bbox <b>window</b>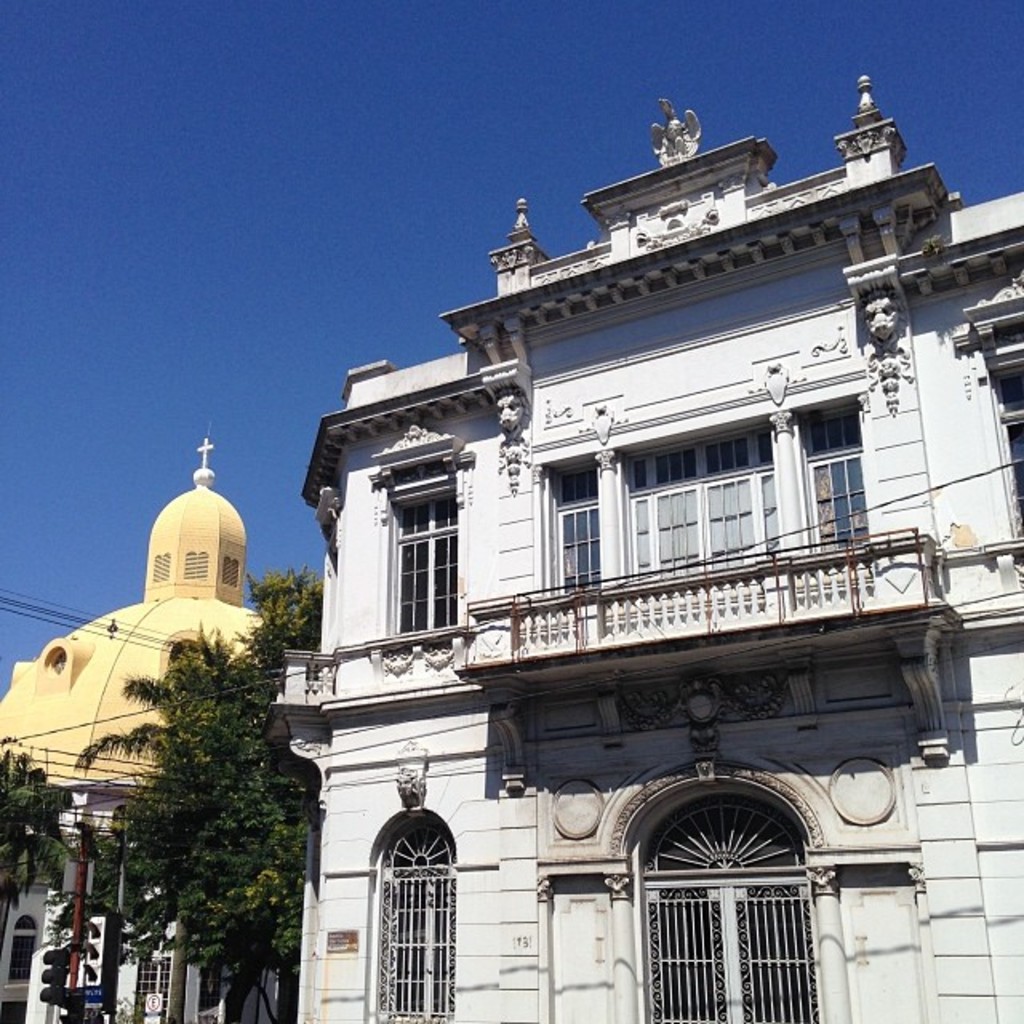
[158, 616, 216, 720]
